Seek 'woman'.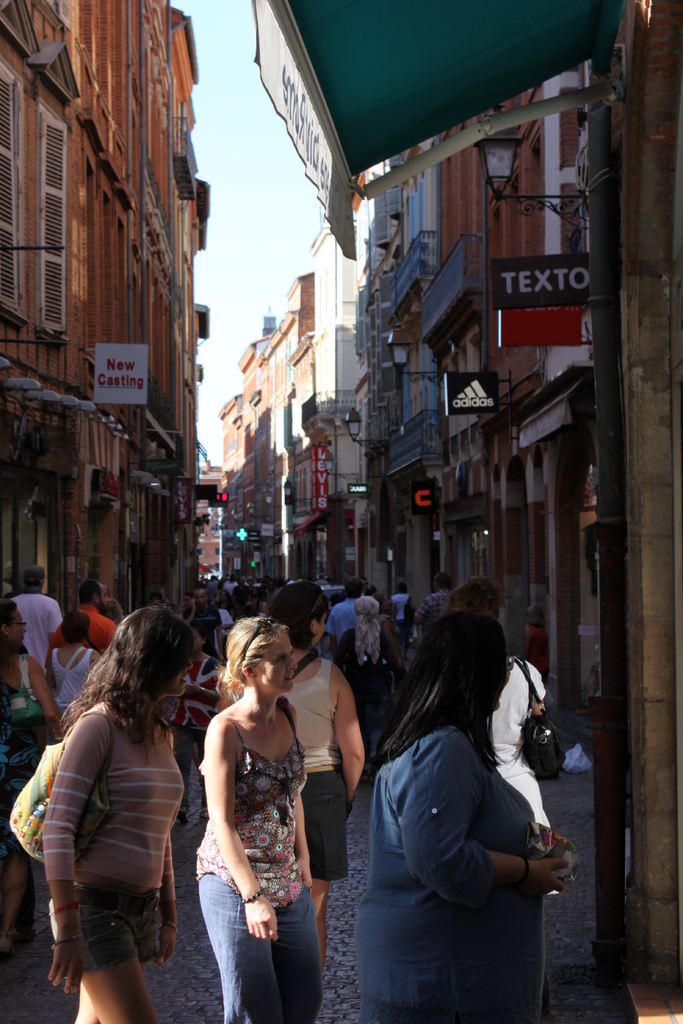
32,605,199,1023.
